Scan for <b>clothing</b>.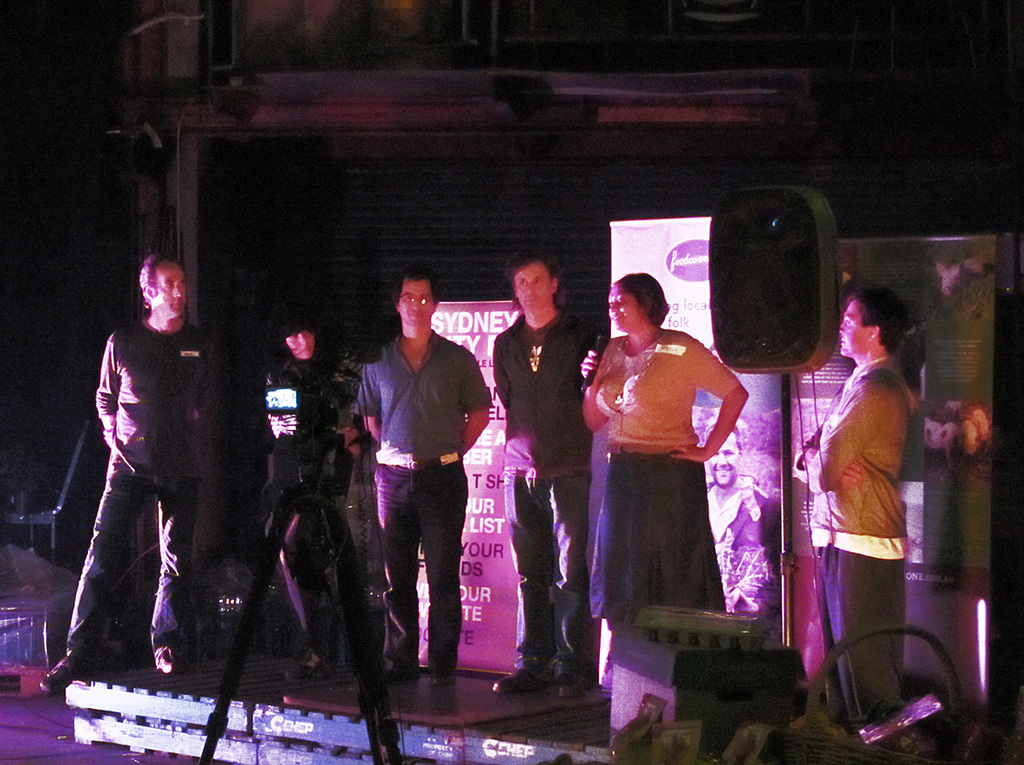
Scan result: <bbox>67, 327, 213, 662</bbox>.
